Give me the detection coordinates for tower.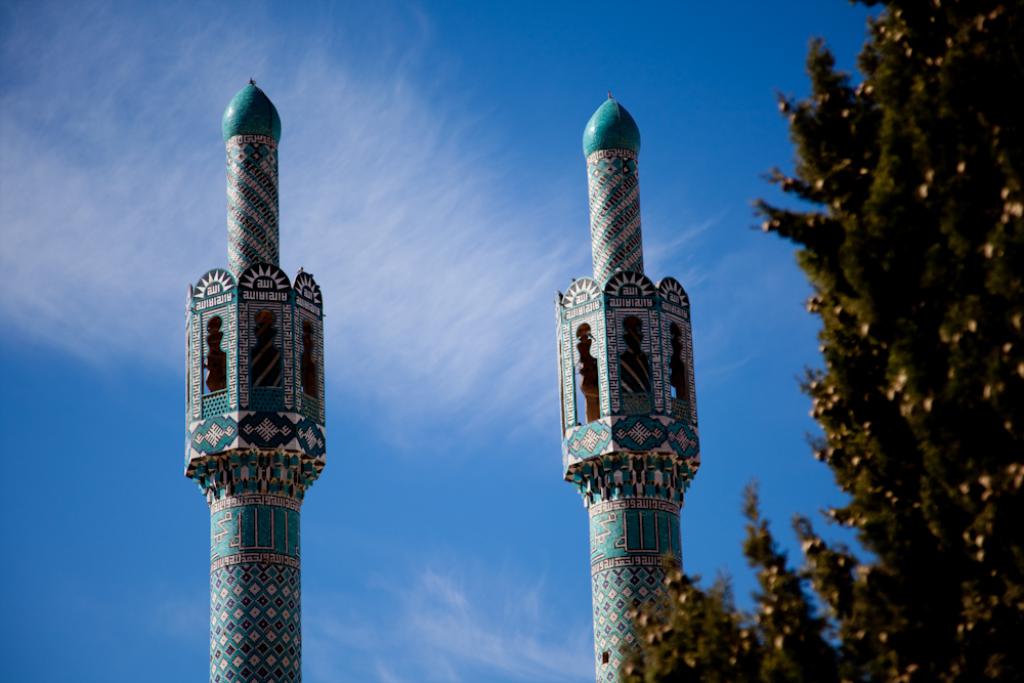
{"x1": 545, "y1": 76, "x2": 722, "y2": 676}.
